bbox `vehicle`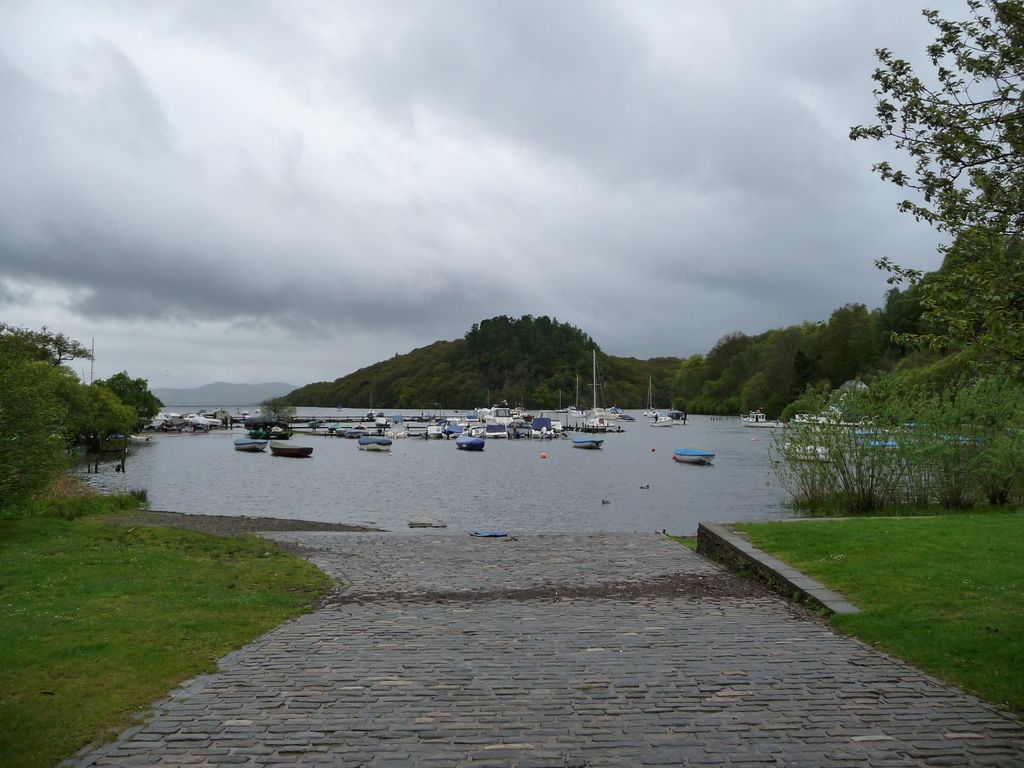
269:438:314:456
